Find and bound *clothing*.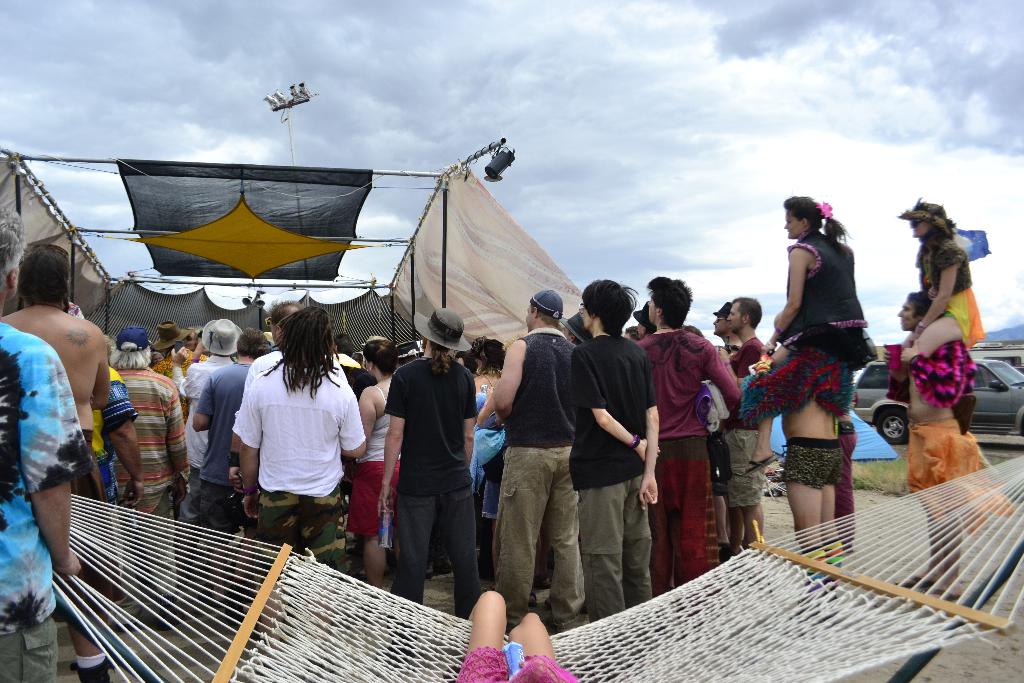
Bound: bbox(385, 354, 482, 638).
